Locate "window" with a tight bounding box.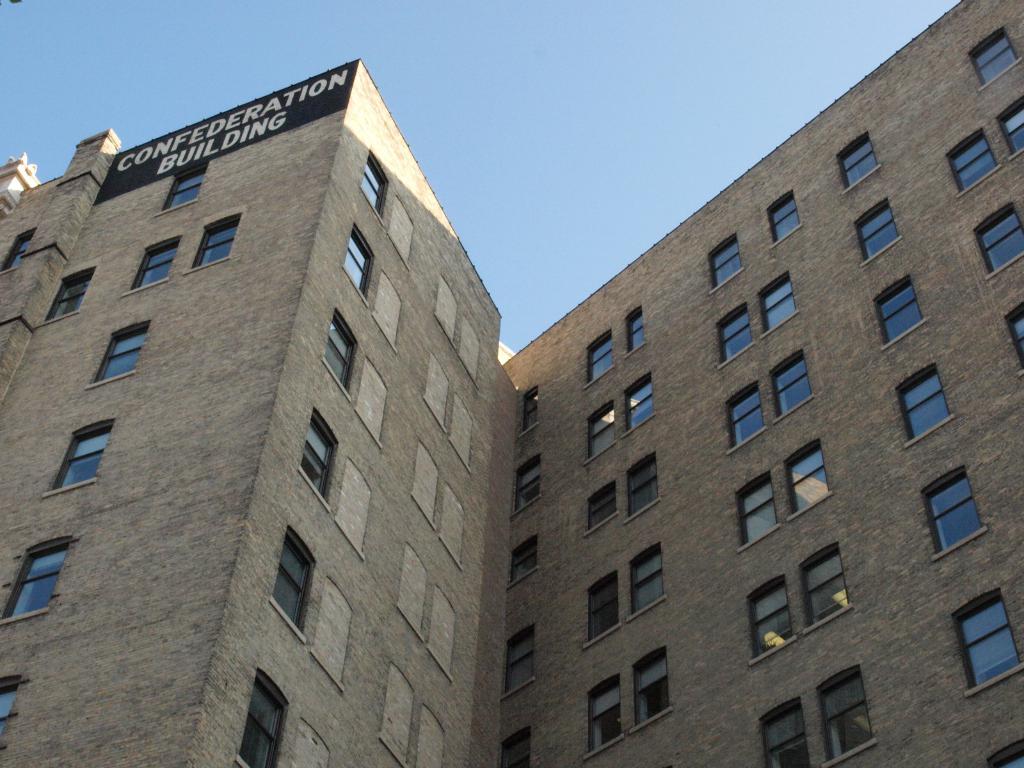
Rect(810, 660, 877, 767).
